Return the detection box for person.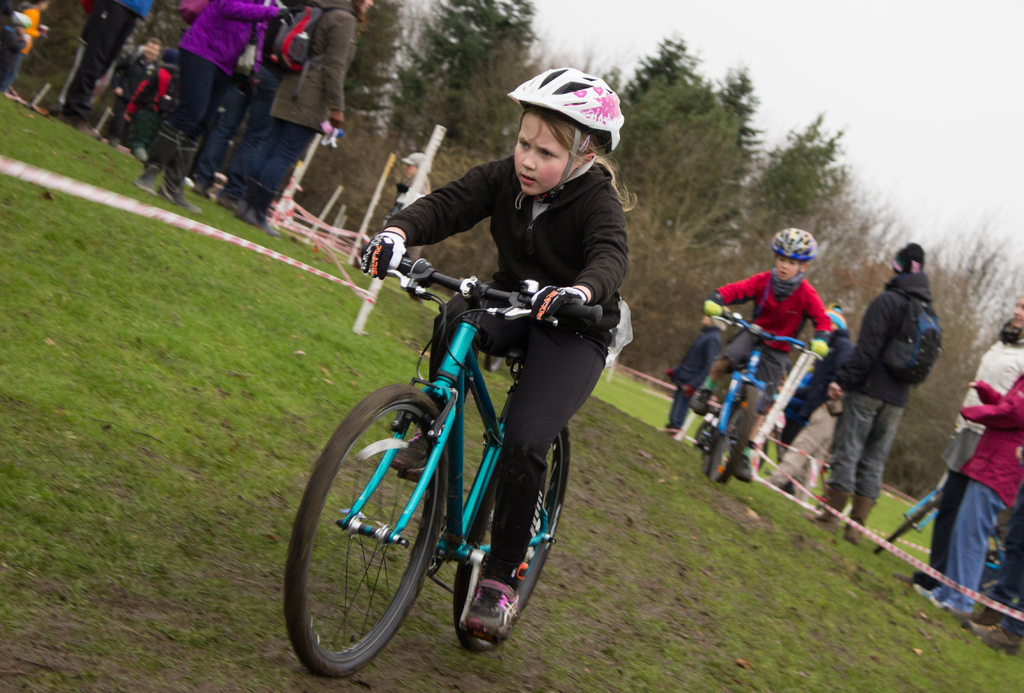
917,372,1023,616.
